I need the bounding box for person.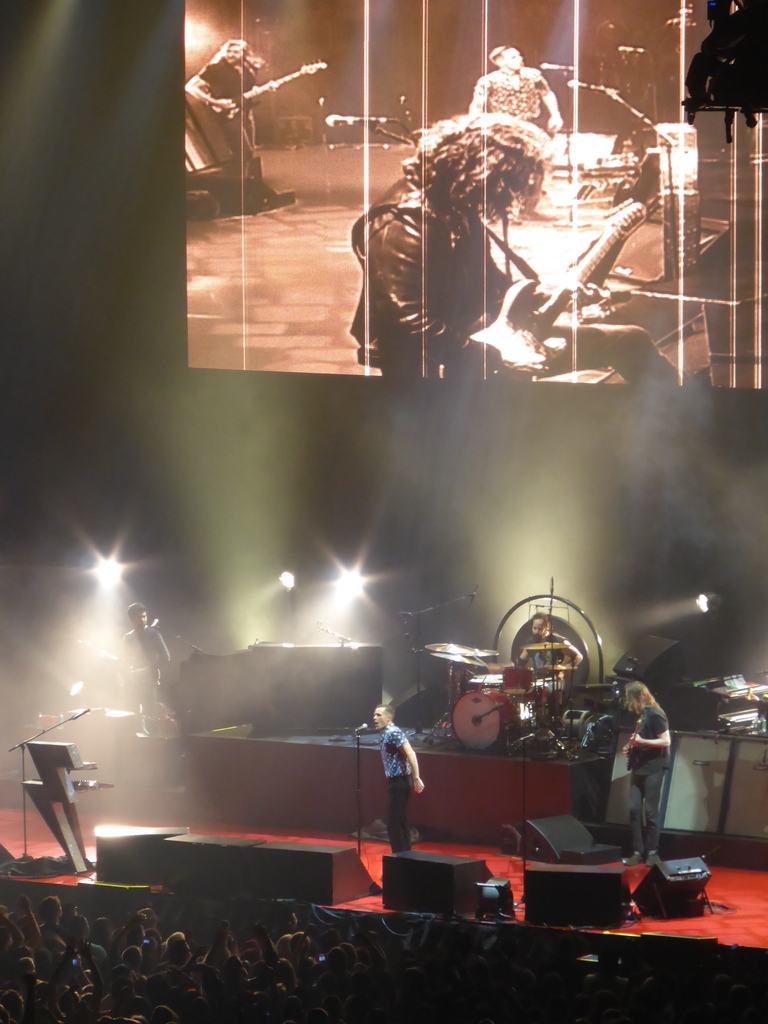
Here it is: {"x1": 345, "y1": 113, "x2": 692, "y2": 393}.
